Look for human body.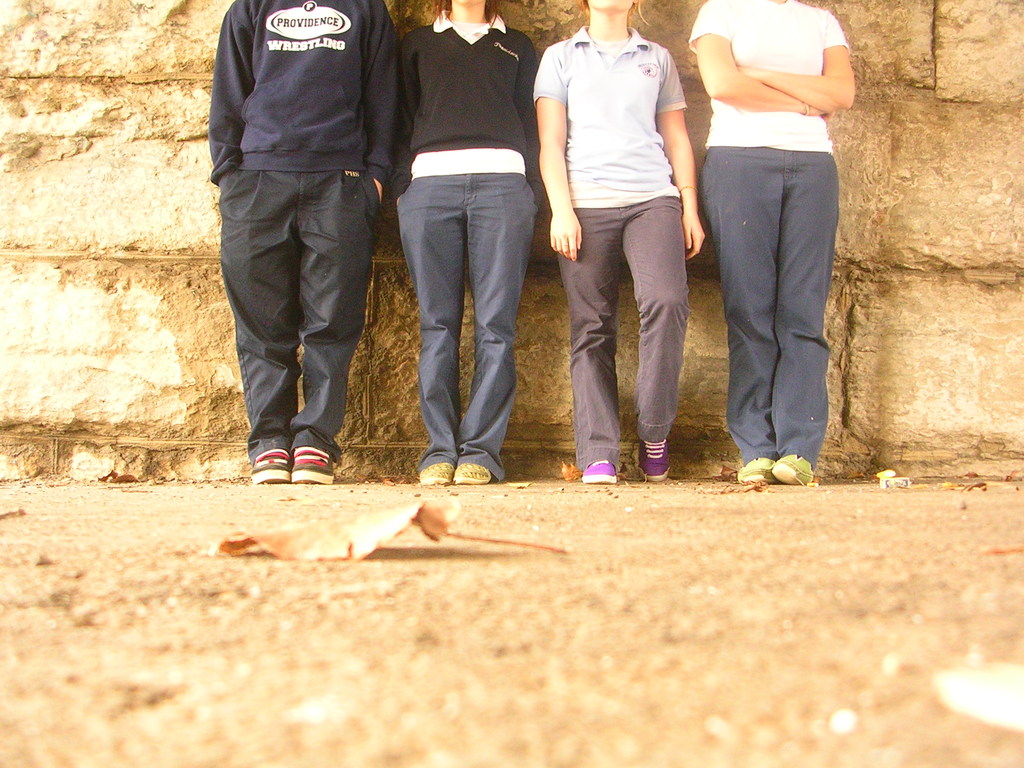
Found: 207/0/397/484.
